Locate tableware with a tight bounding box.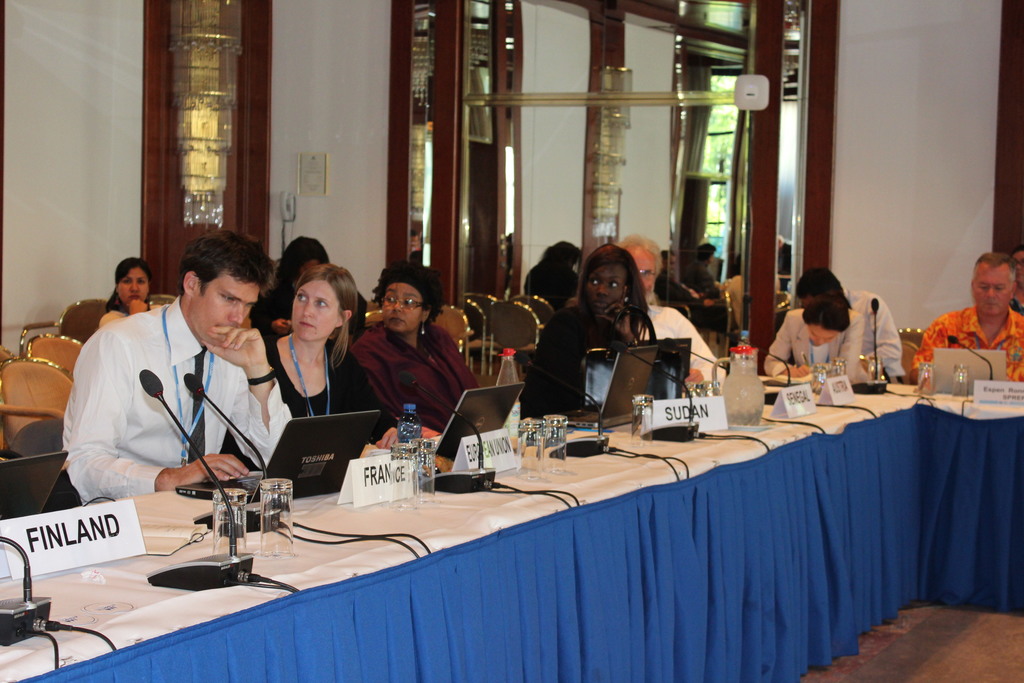
[954, 365, 970, 399].
